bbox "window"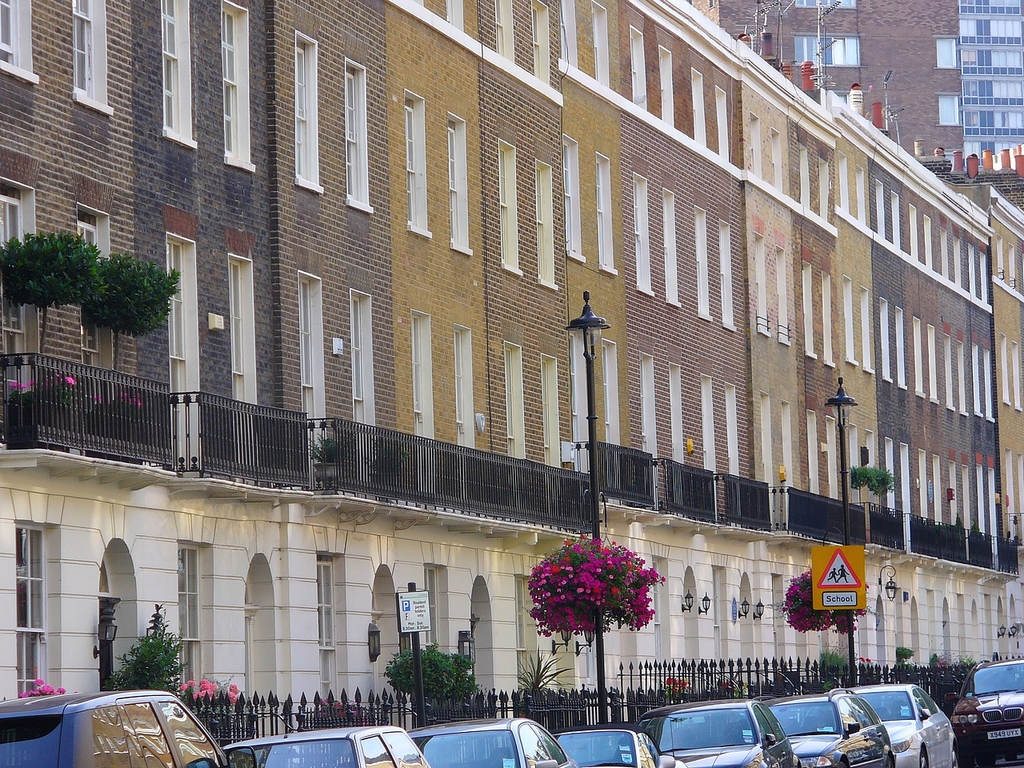
893/194/898/243
